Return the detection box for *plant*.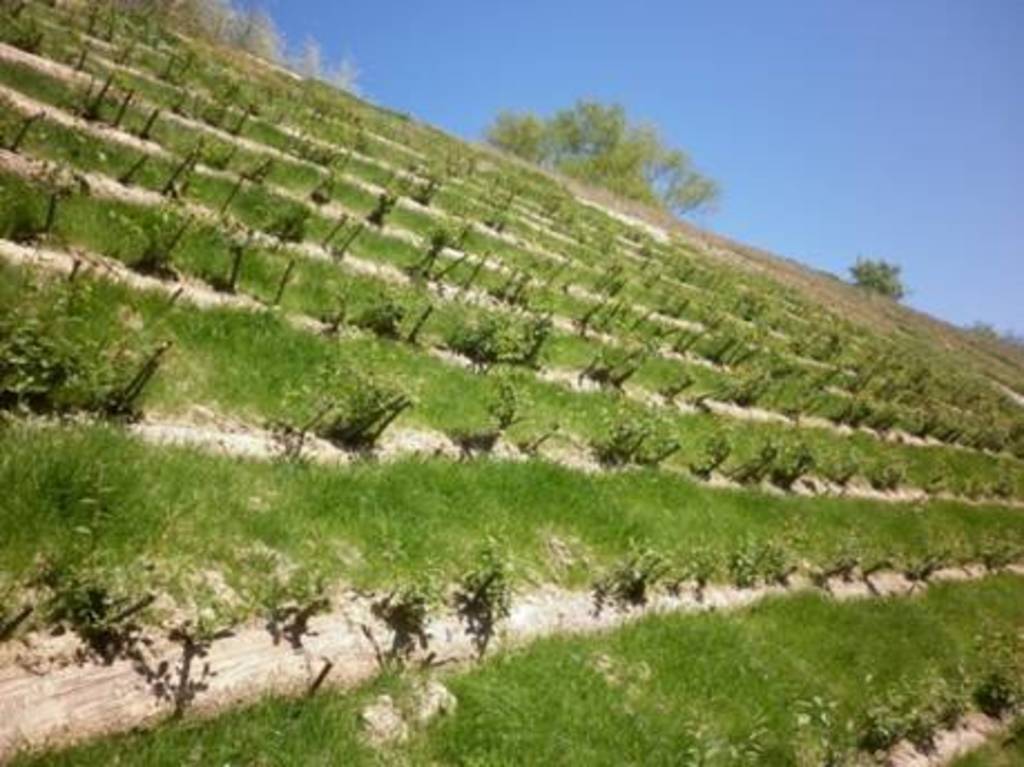
BBox(0, 564, 1022, 765).
